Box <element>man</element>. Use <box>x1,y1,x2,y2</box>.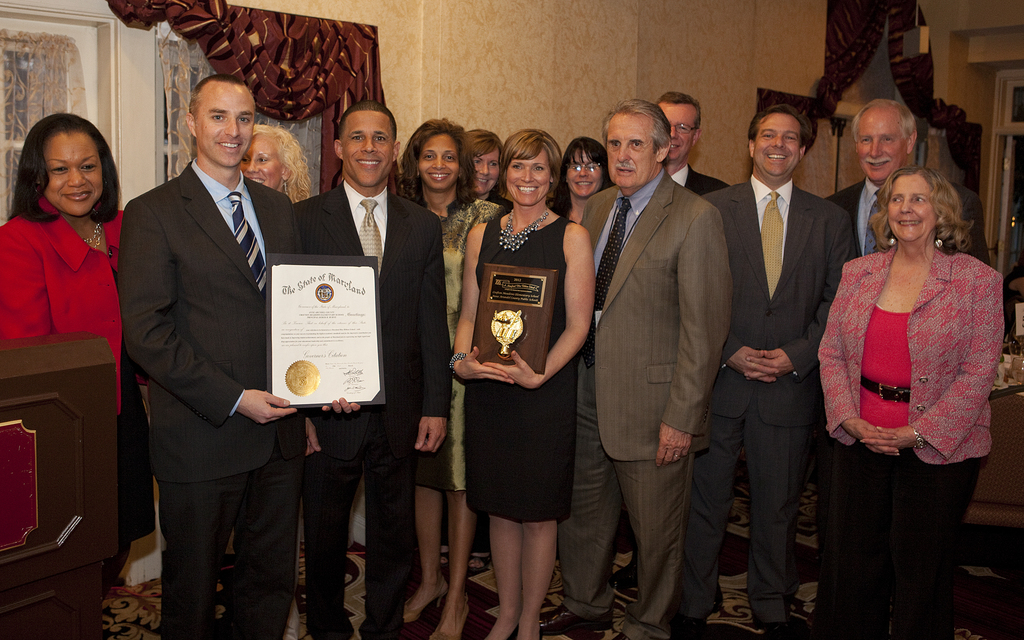
<box>531,95,733,639</box>.
